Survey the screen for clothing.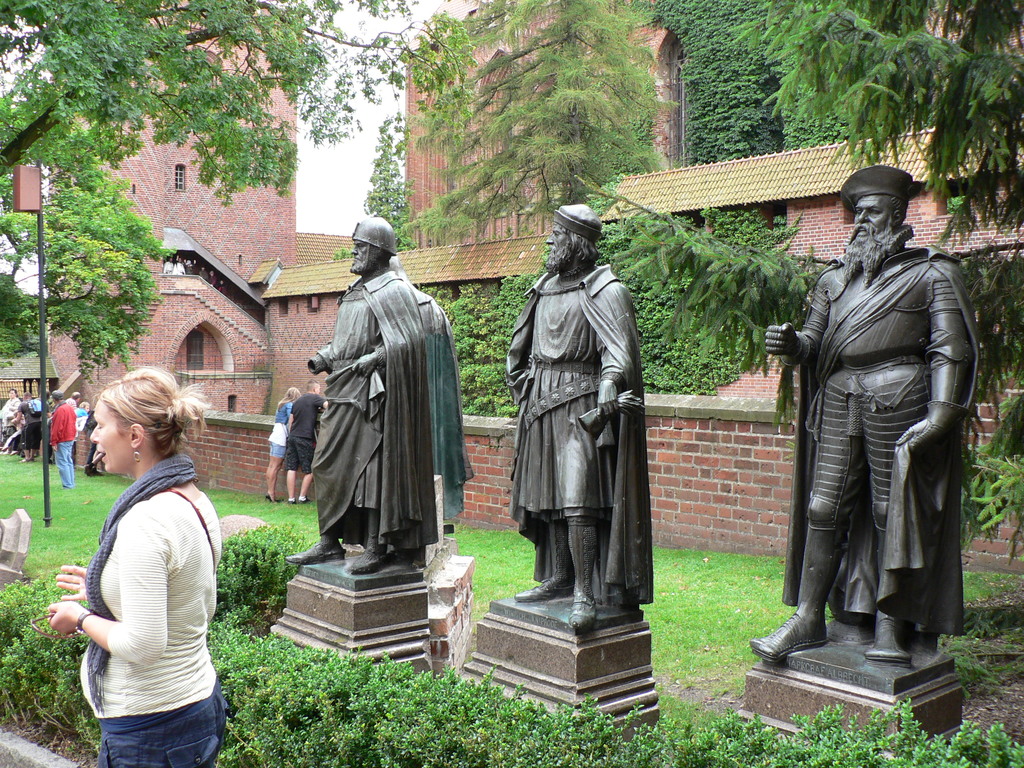
Survey found: x1=505, y1=262, x2=655, y2=621.
